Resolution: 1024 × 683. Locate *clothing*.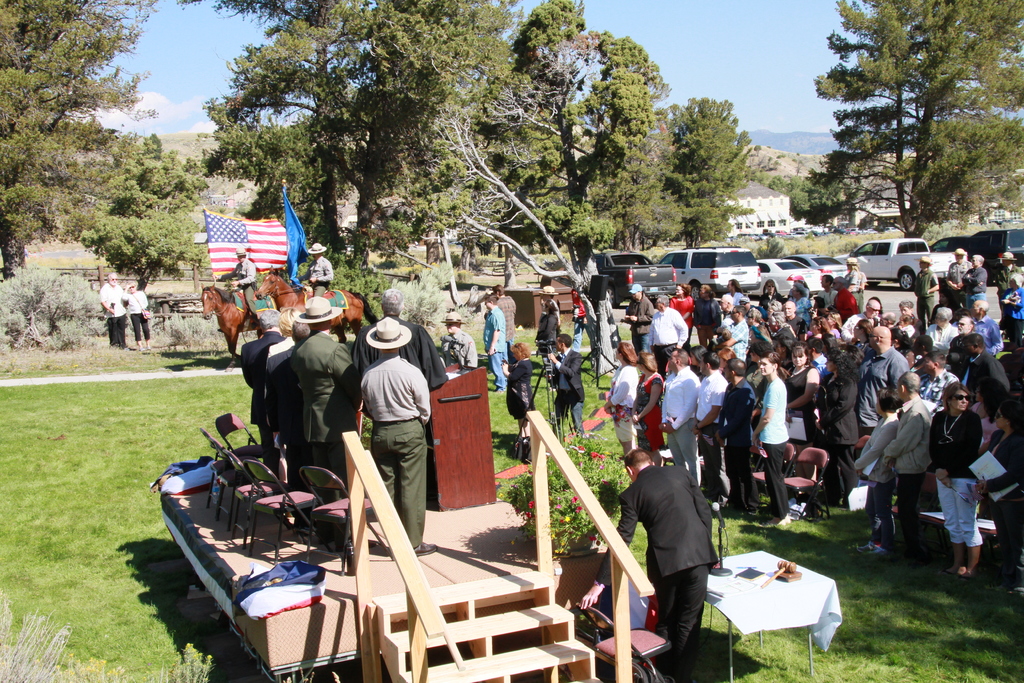
region(226, 258, 259, 319).
